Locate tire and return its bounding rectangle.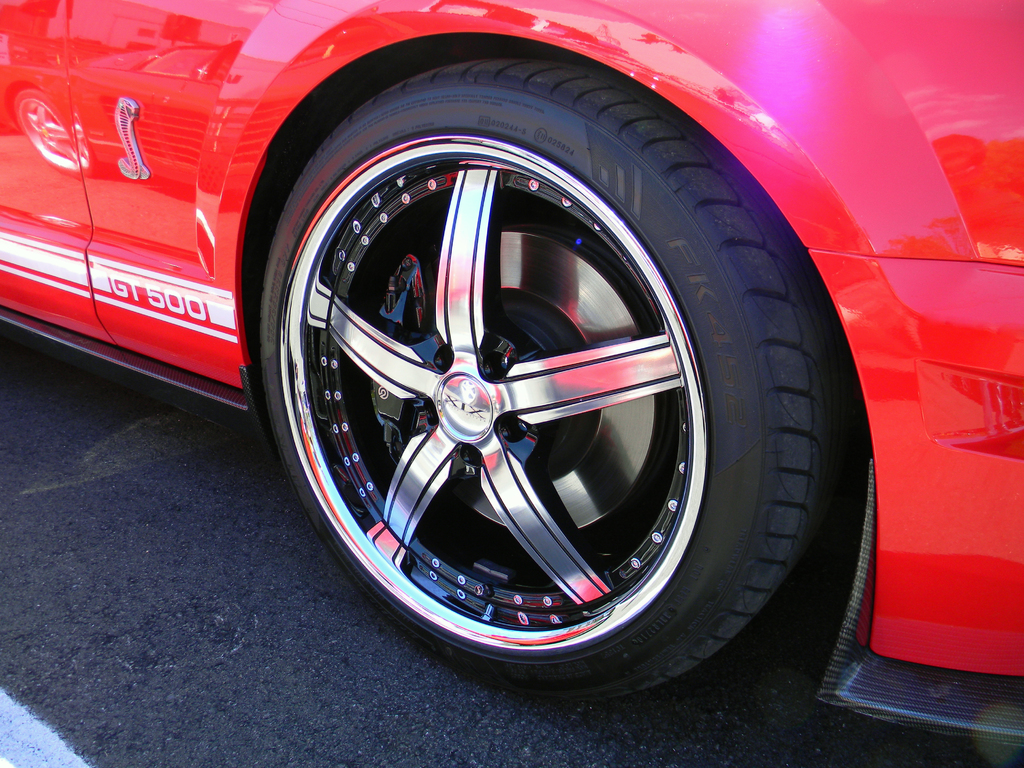
detection(260, 61, 825, 701).
